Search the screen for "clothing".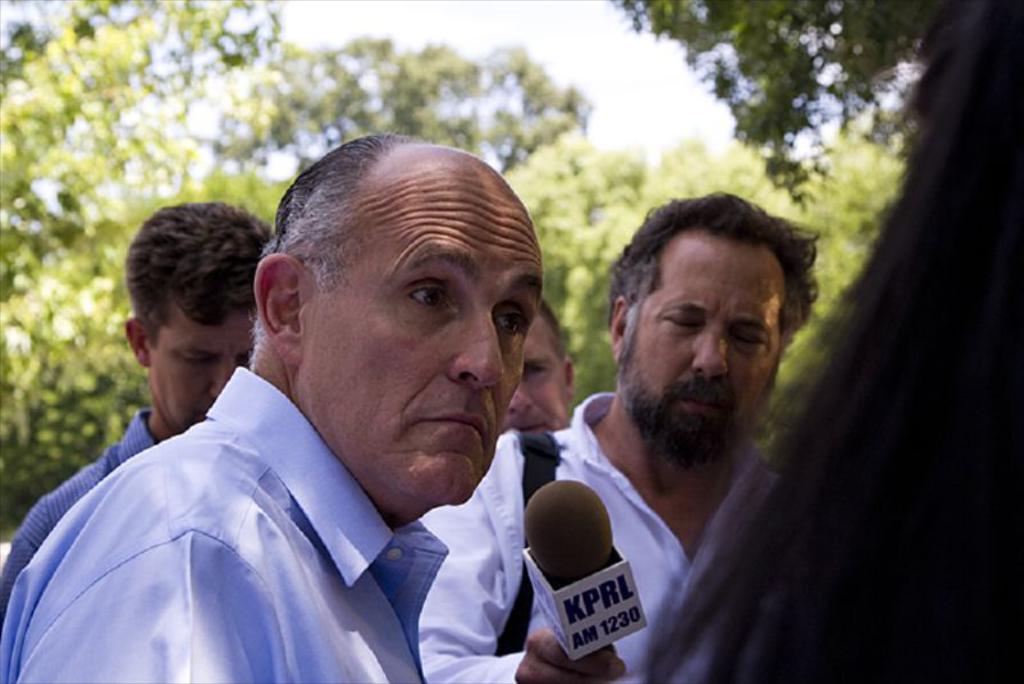
Found at crop(17, 306, 403, 683).
